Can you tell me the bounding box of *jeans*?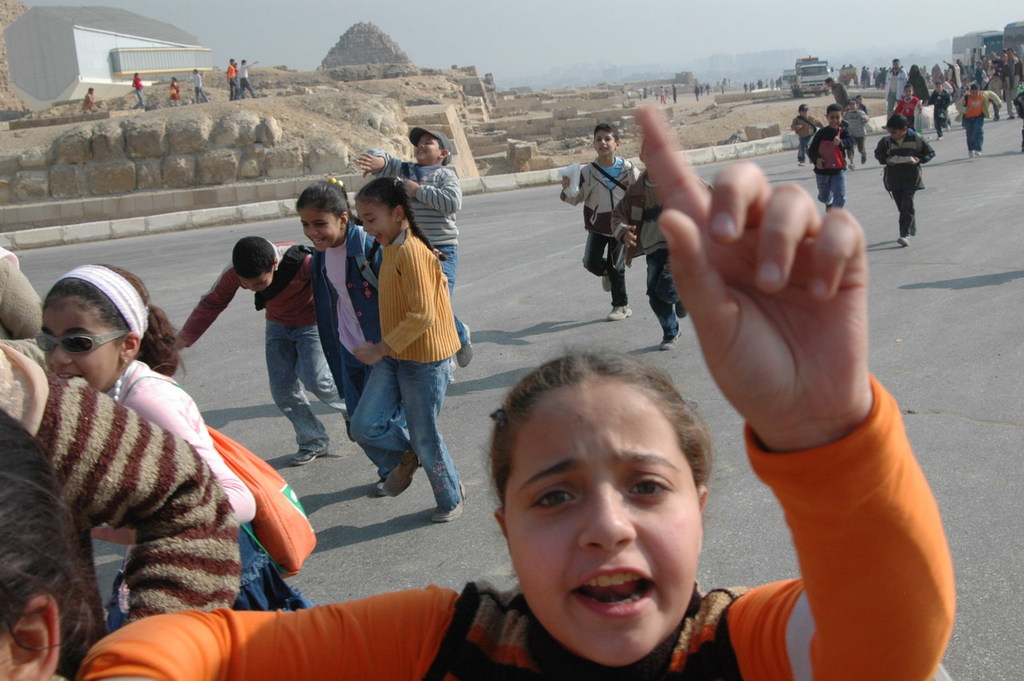
detection(968, 111, 989, 145).
